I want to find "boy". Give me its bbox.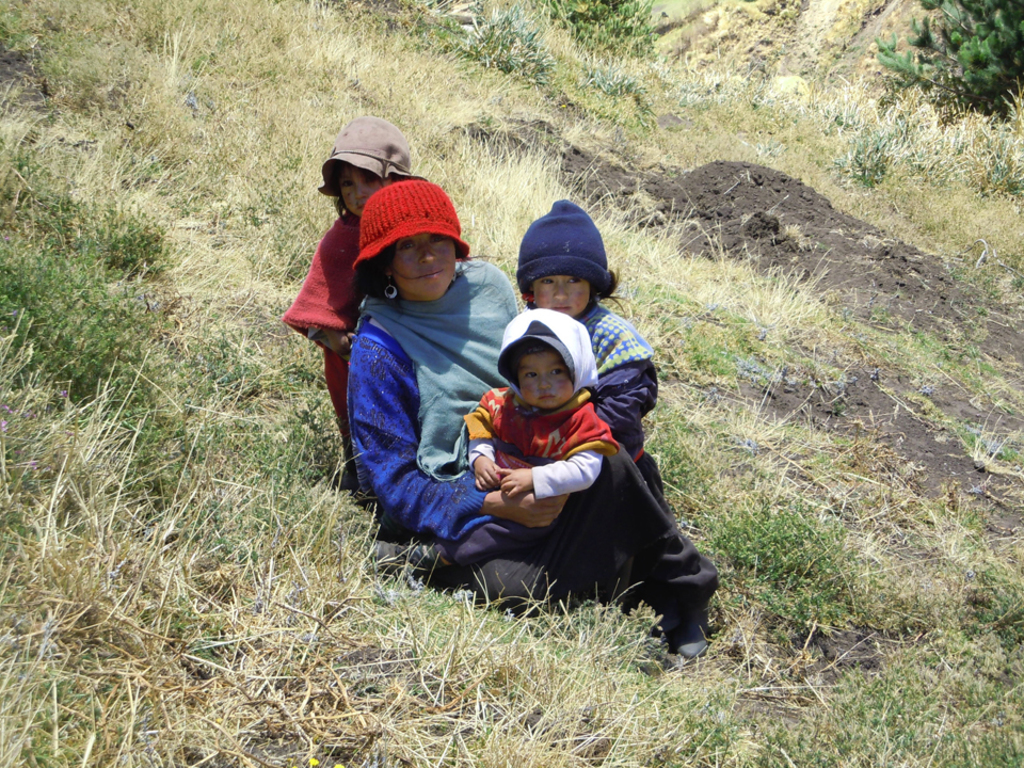
detection(518, 218, 670, 524).
